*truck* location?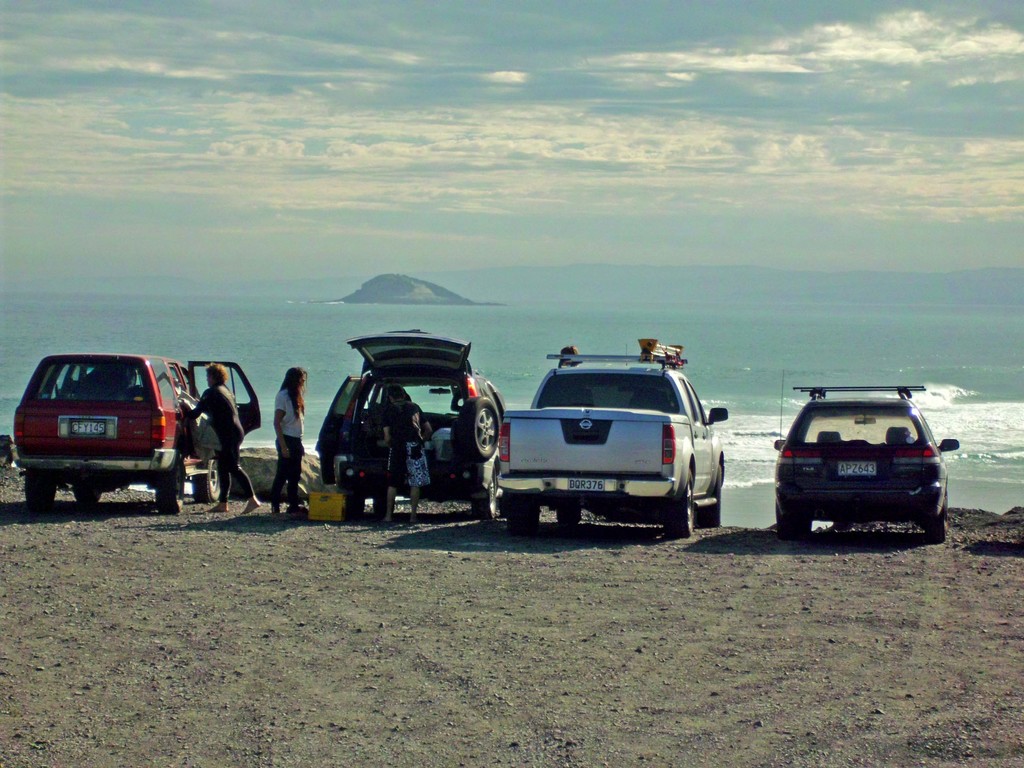
bbox=[467, 367, 754, 547]
